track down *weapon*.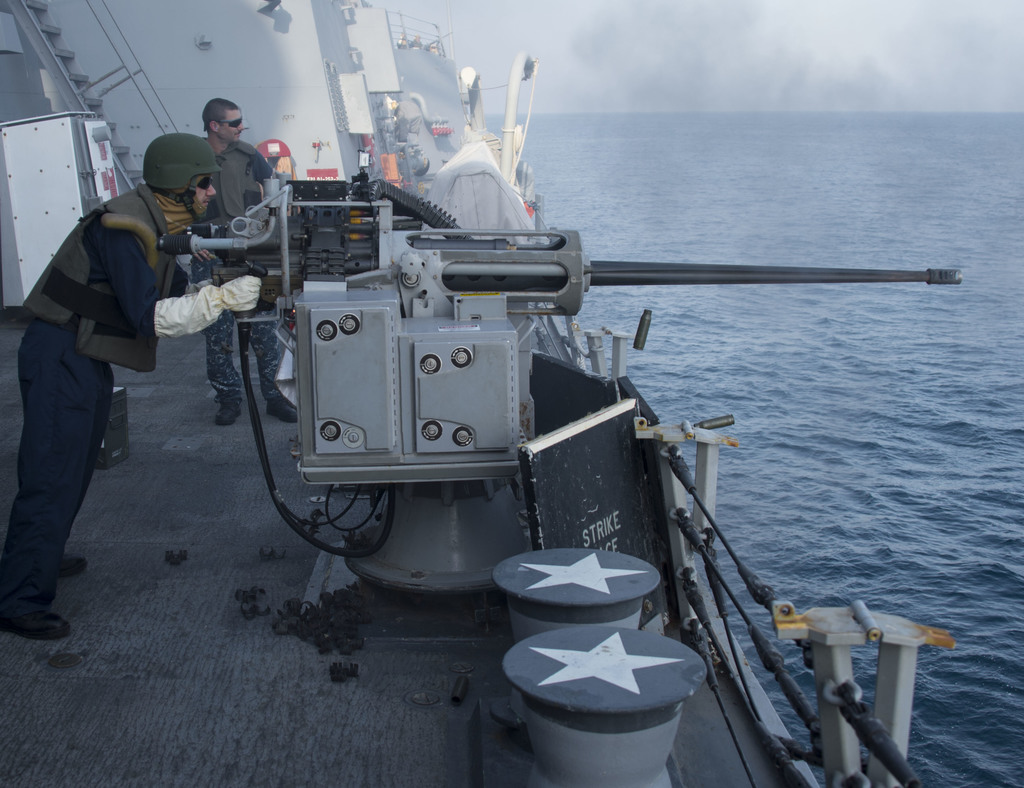
Tracked to bbox(174, 168, 477, 342).
